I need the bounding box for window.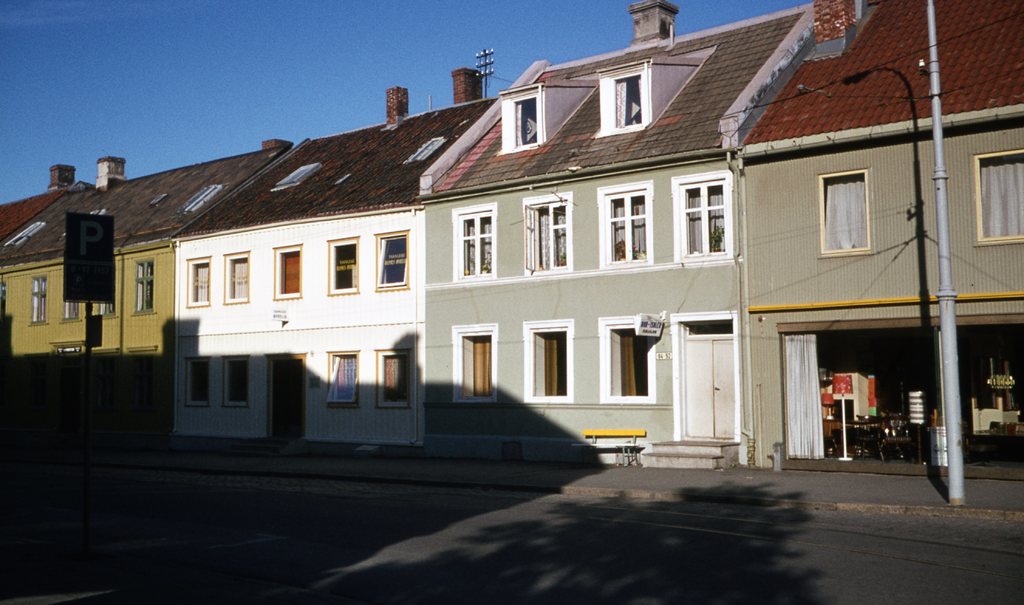
Here it is: 451 330 499 404.
